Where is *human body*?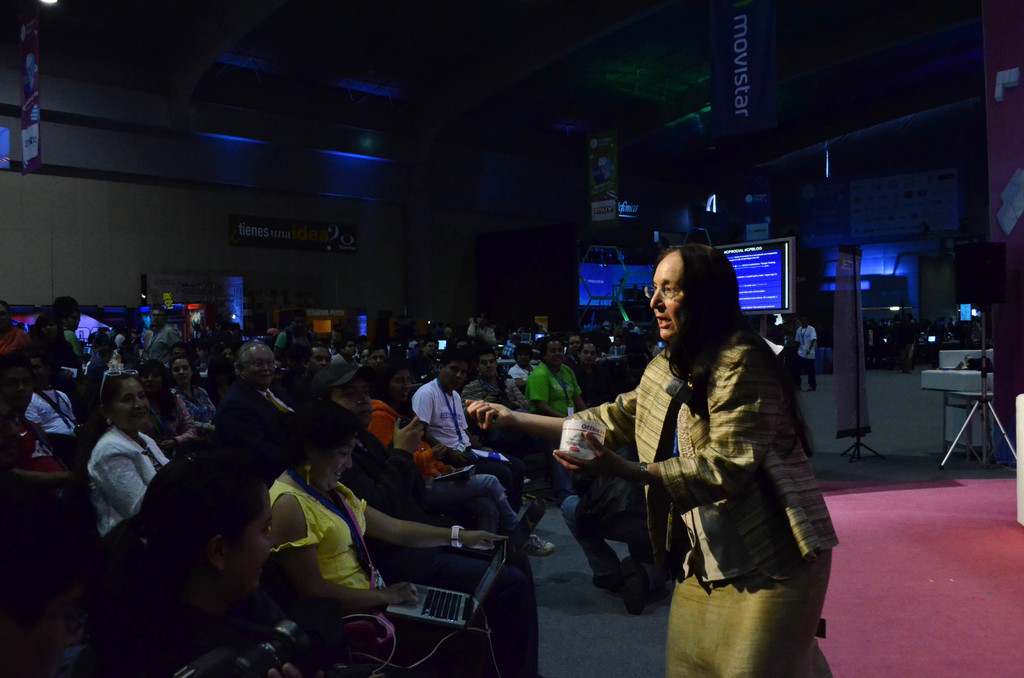
<bbox>9, 430, 264, 677</bbox>.
